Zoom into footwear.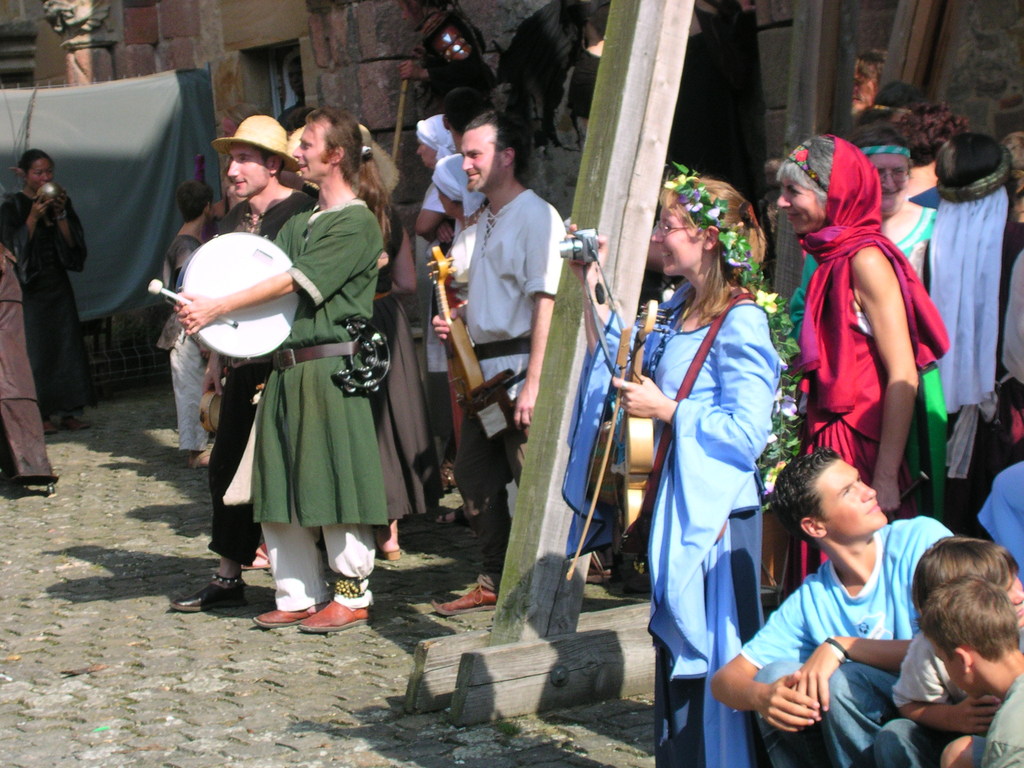
Zoom target: 431 506 474 527.
